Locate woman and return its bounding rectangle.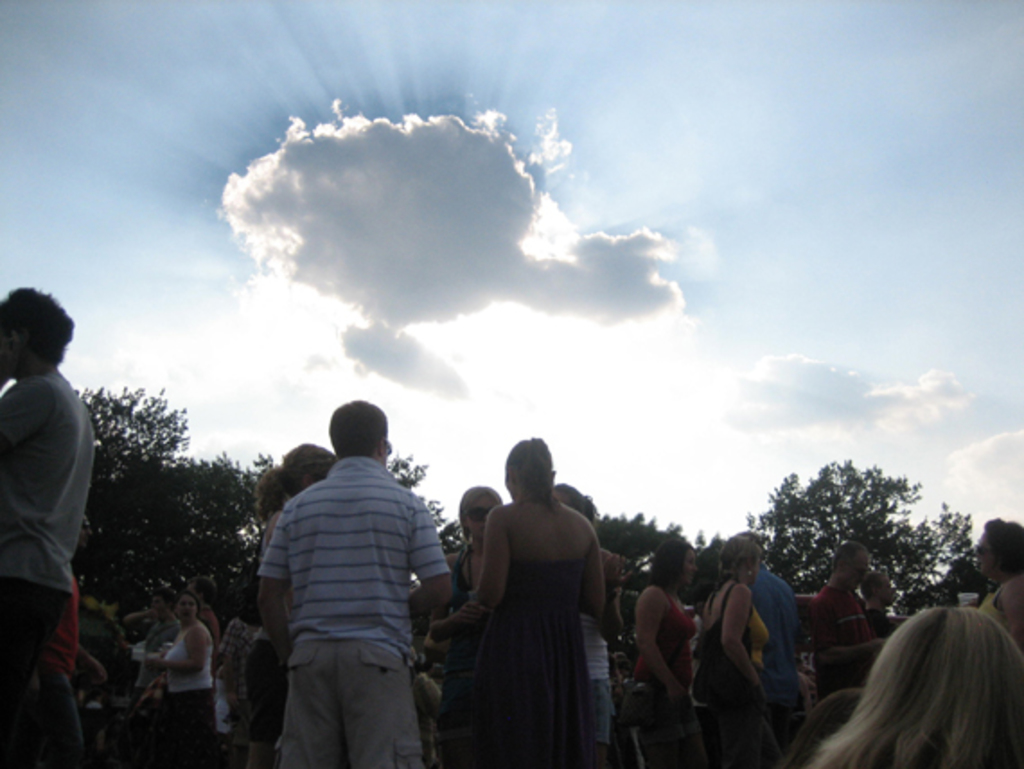
(left=972, top=516, right=1022, bottom=625).
